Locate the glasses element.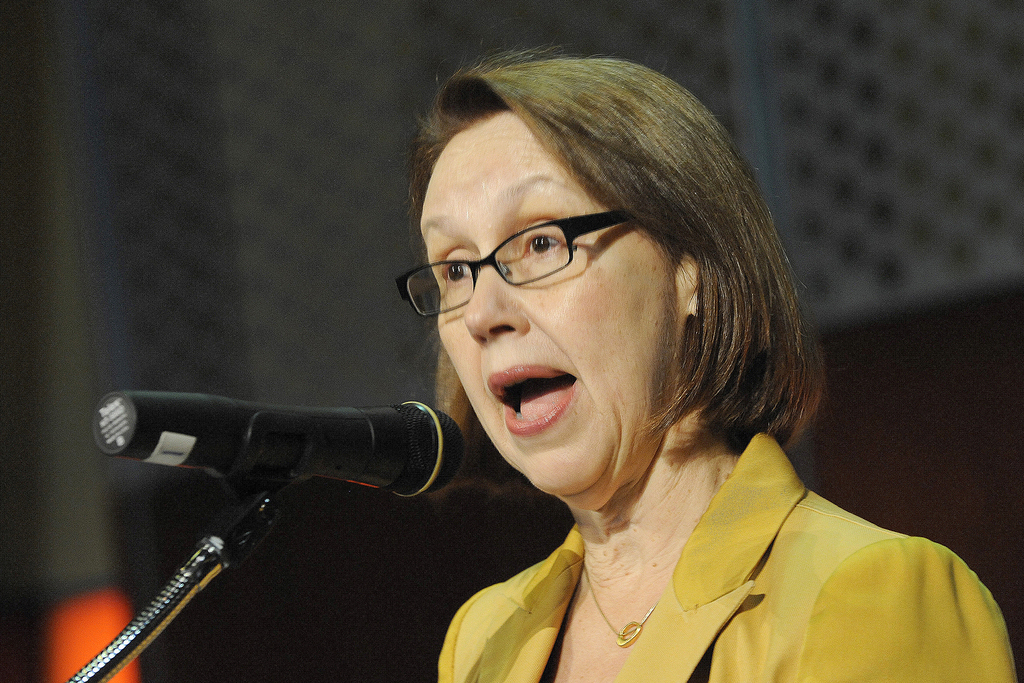
Element bbox: bbox=(397, 206, 646, 325).
